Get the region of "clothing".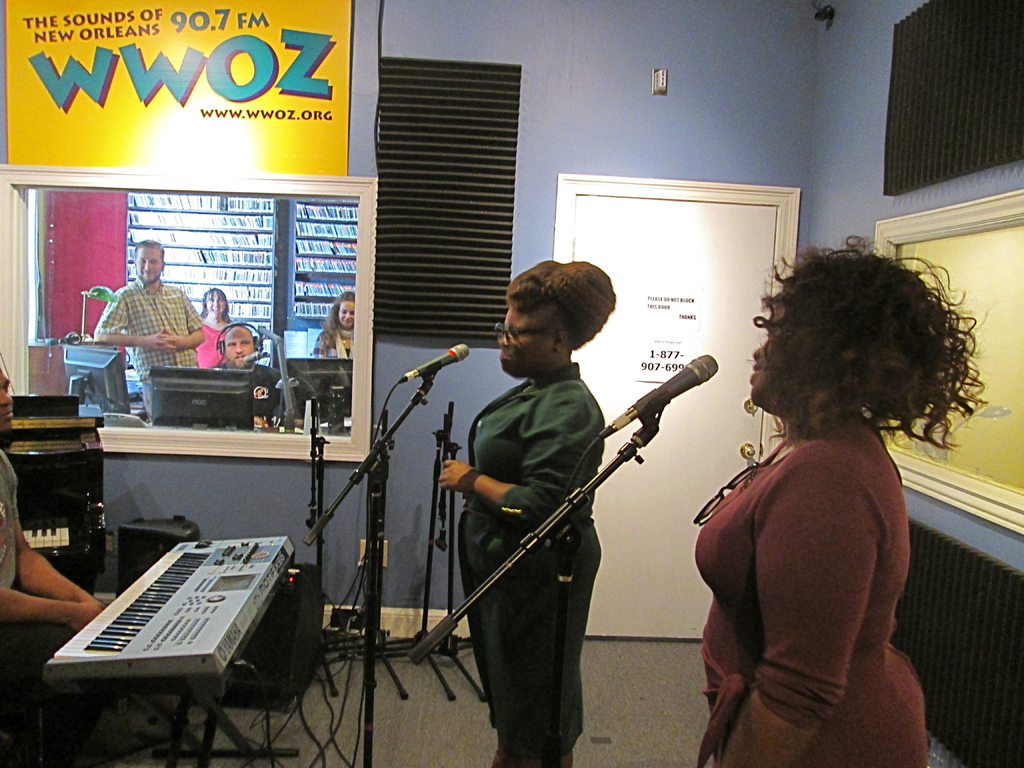
(left=196, top=319, right=249, bottom=374).
